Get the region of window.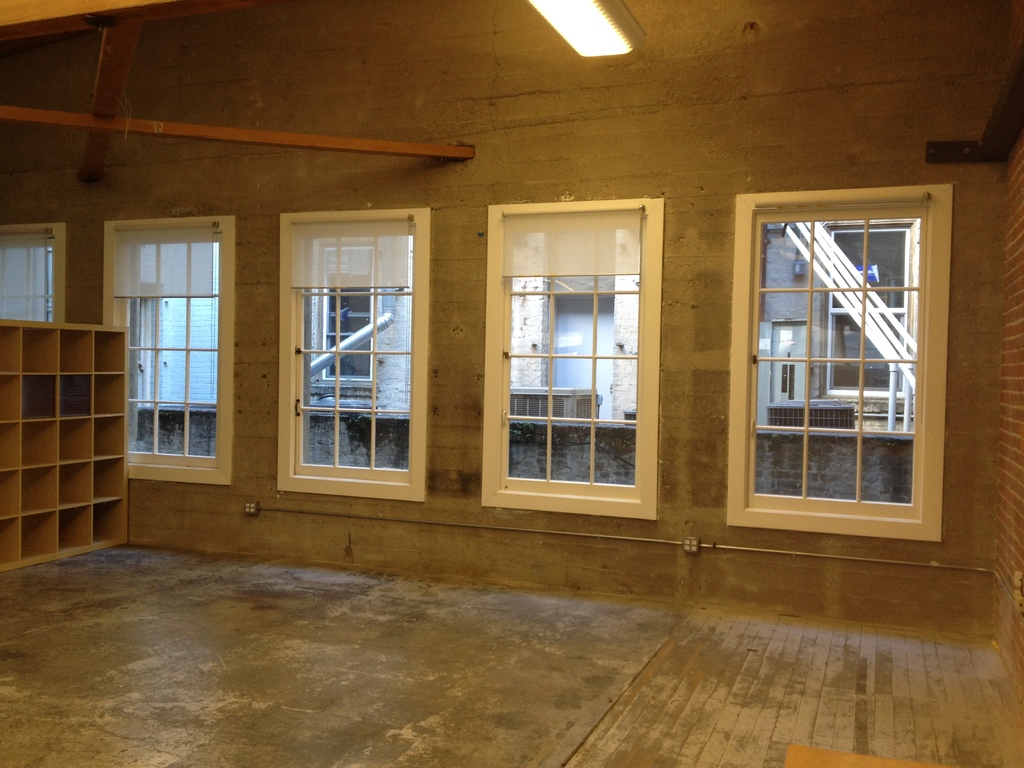
0 221 65 324.
